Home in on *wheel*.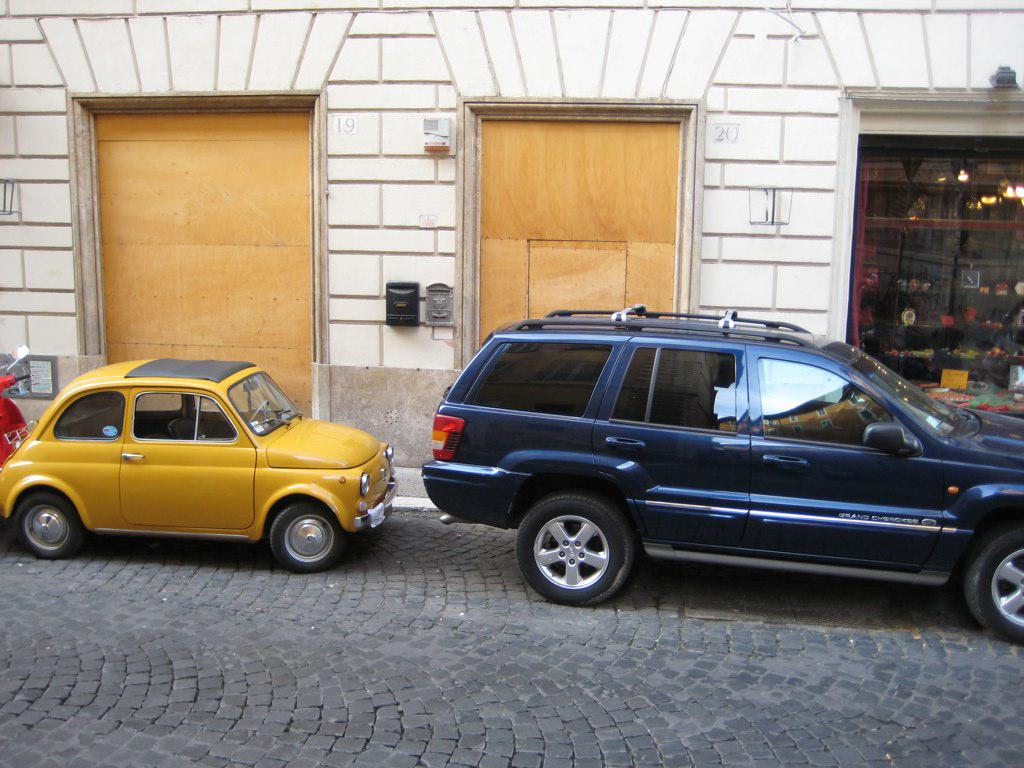
Homed in at detection(516, 496, 632, 611).
